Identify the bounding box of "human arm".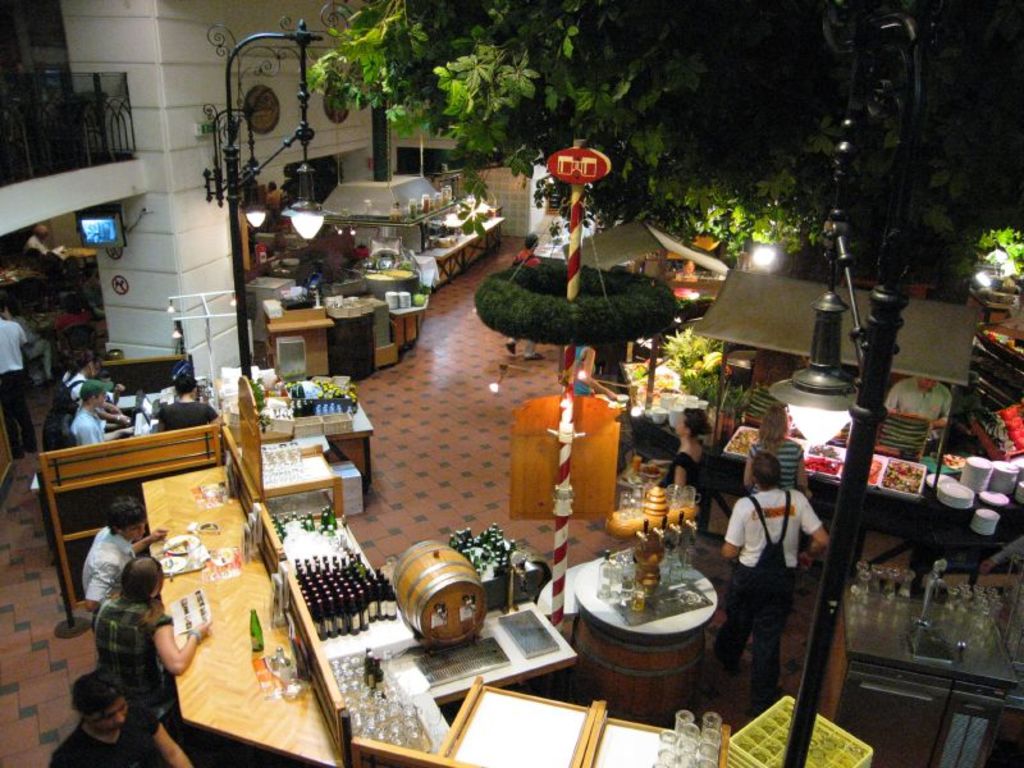
left=795, top=445, right=810, bottom=493.
